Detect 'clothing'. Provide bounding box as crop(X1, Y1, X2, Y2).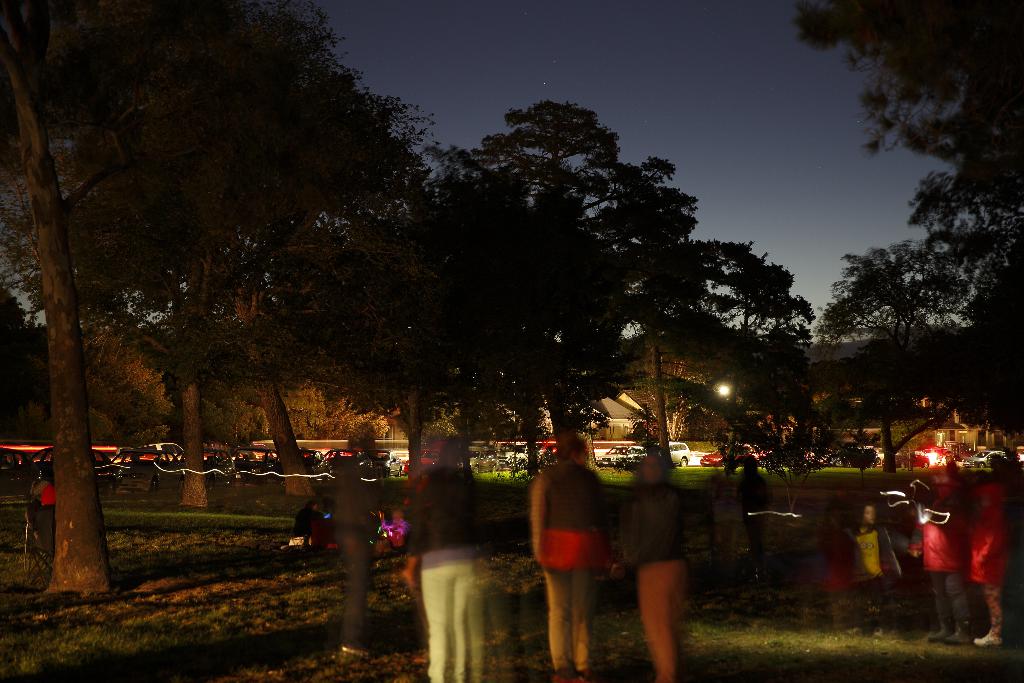
crop(404, 459, 484, 682).
